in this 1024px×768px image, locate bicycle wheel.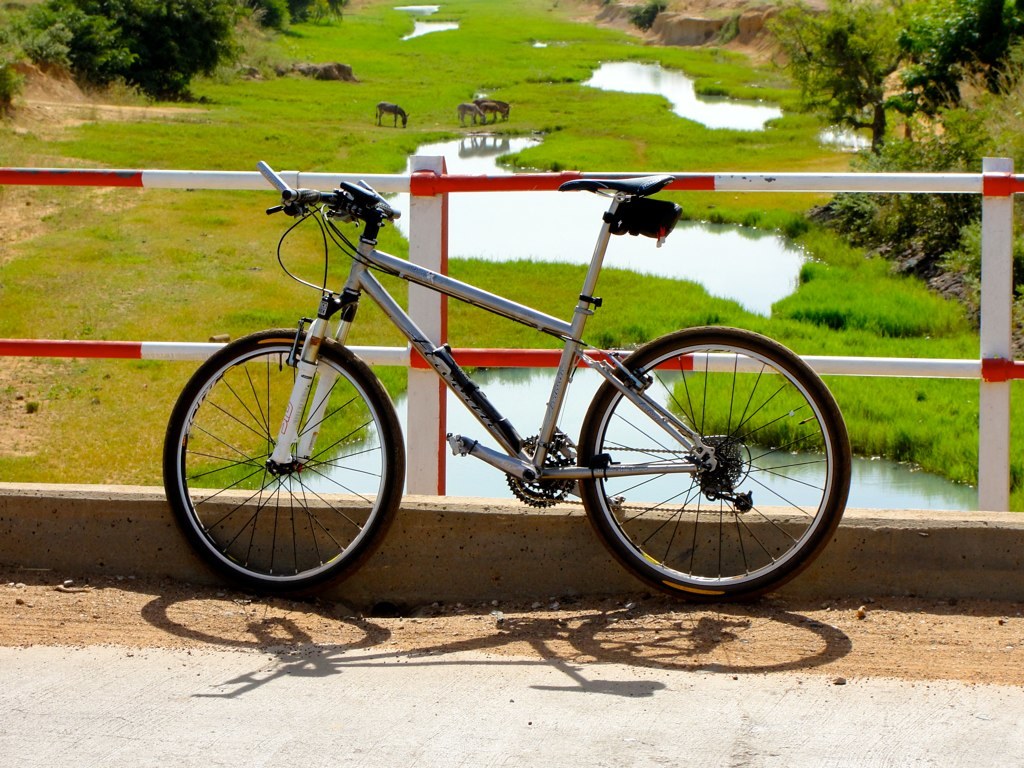
Bounding box: l=572, t=333, r=861, b=611.
